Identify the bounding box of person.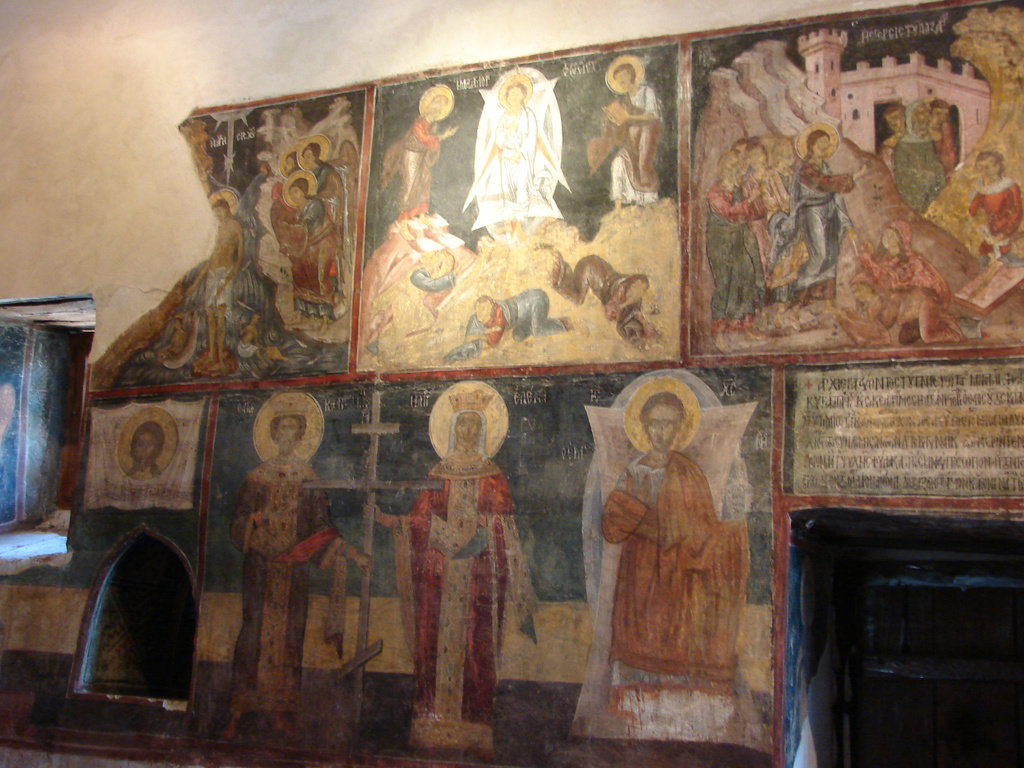
pyautogui.locateOnScreen(874, 107, 953, 214).
